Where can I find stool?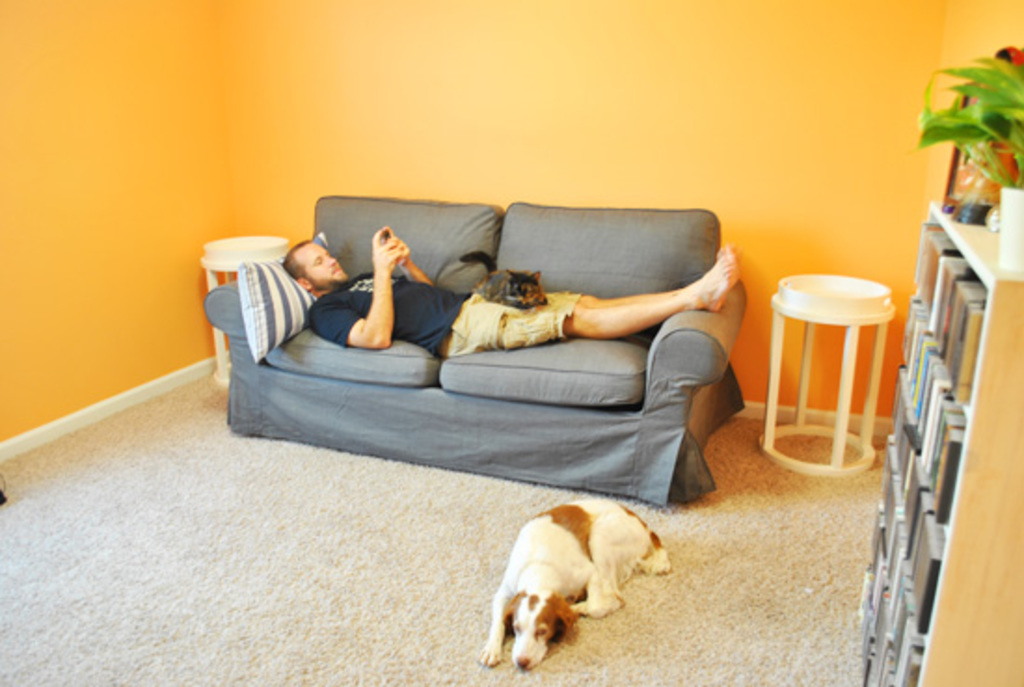
You can find it at [758, 270, 903, 478].
